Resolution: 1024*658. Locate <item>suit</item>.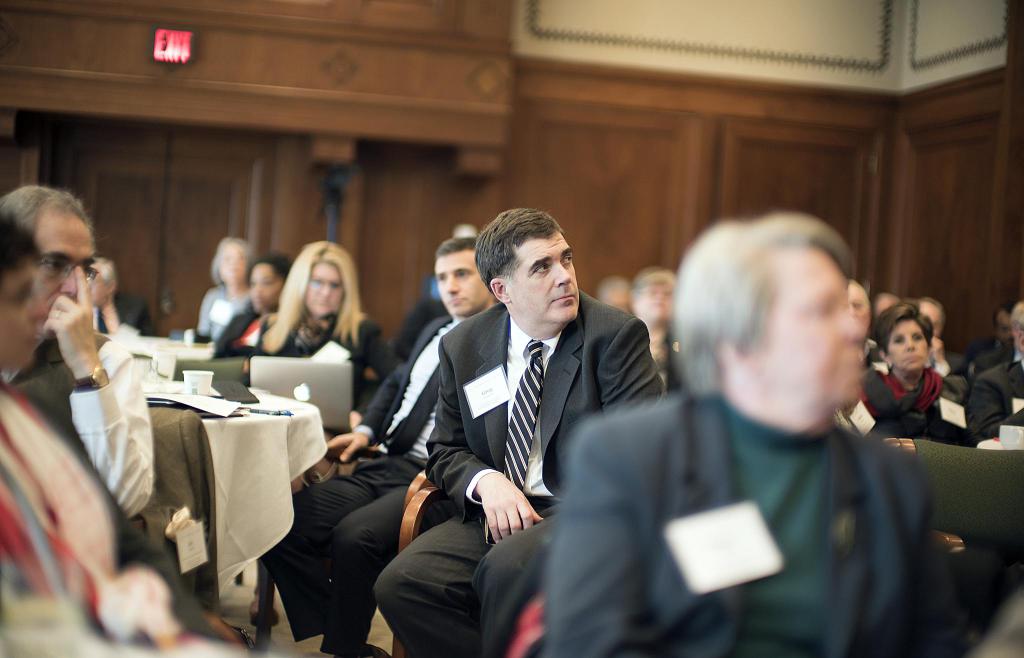
locate(959, 335, 999, 362).
